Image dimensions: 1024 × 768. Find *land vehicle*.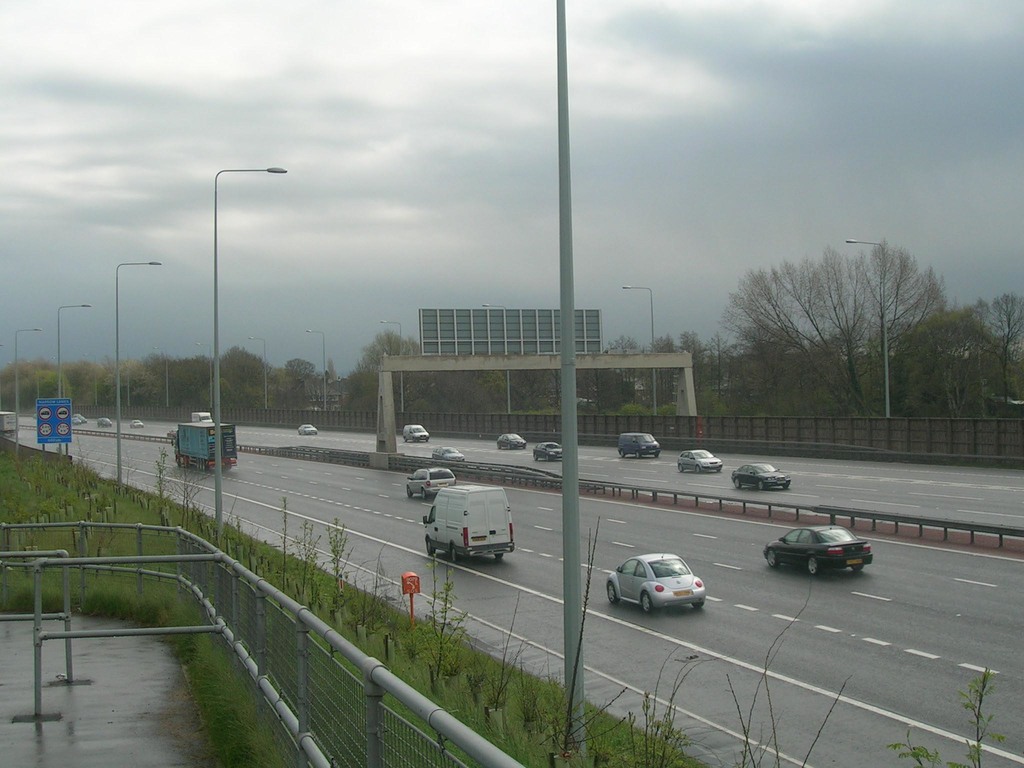
(left=618, top=432, right=659, bottom=460).
